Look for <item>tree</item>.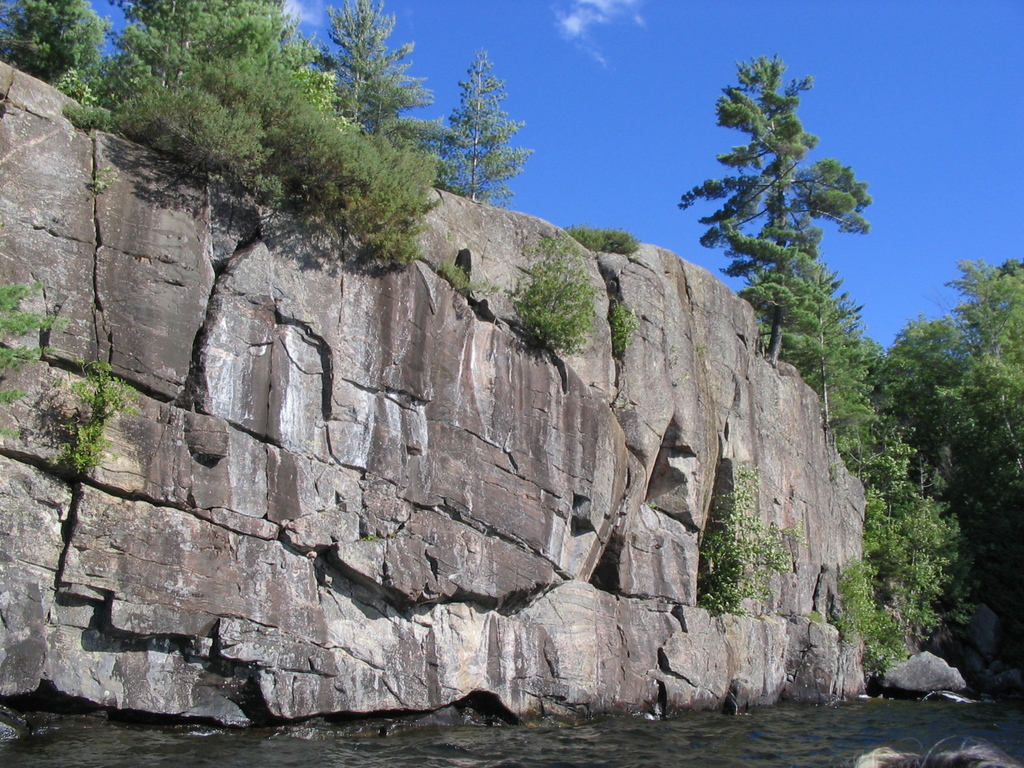
Found: bbox=[430, 54, 535, 221].
